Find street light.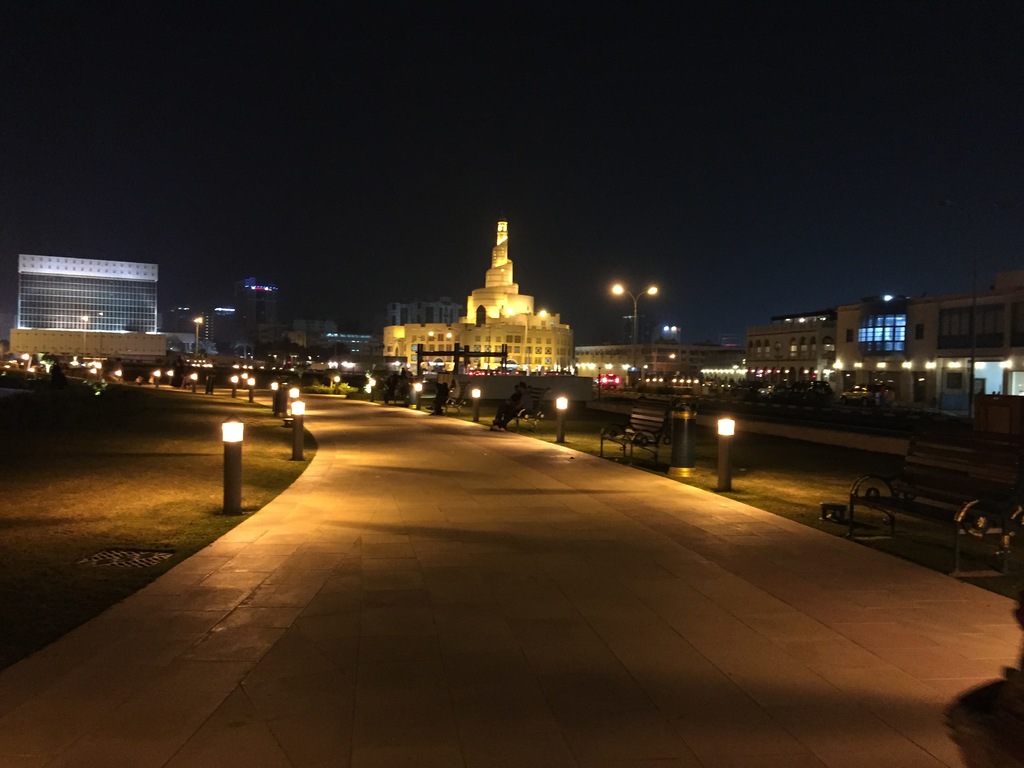
[610, 277, 668, 344].
